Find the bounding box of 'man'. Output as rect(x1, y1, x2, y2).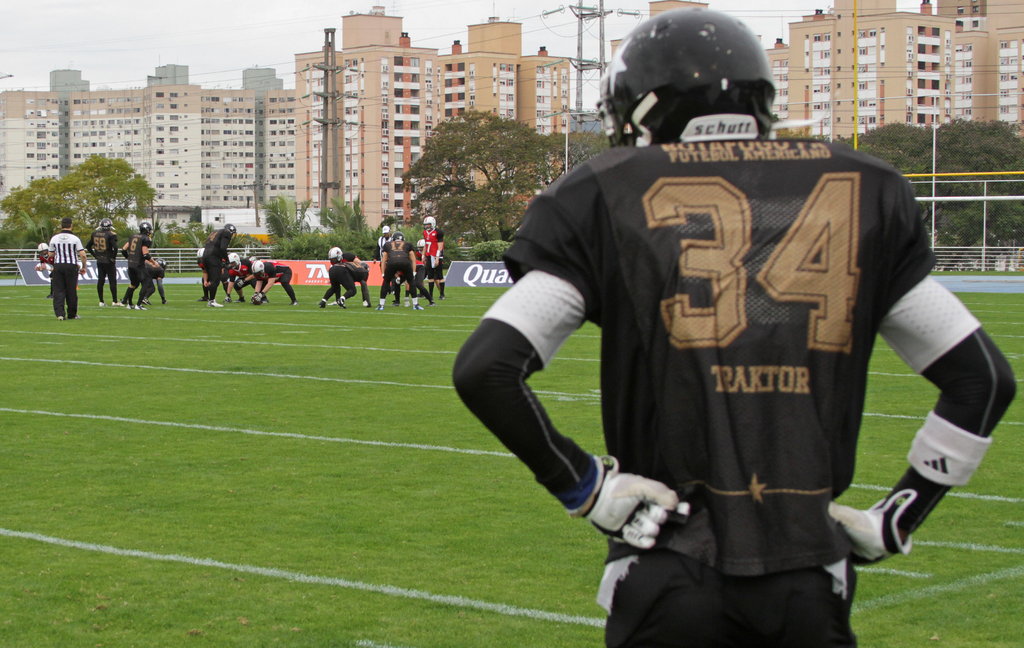
rect(46, 219, 86, 321).
